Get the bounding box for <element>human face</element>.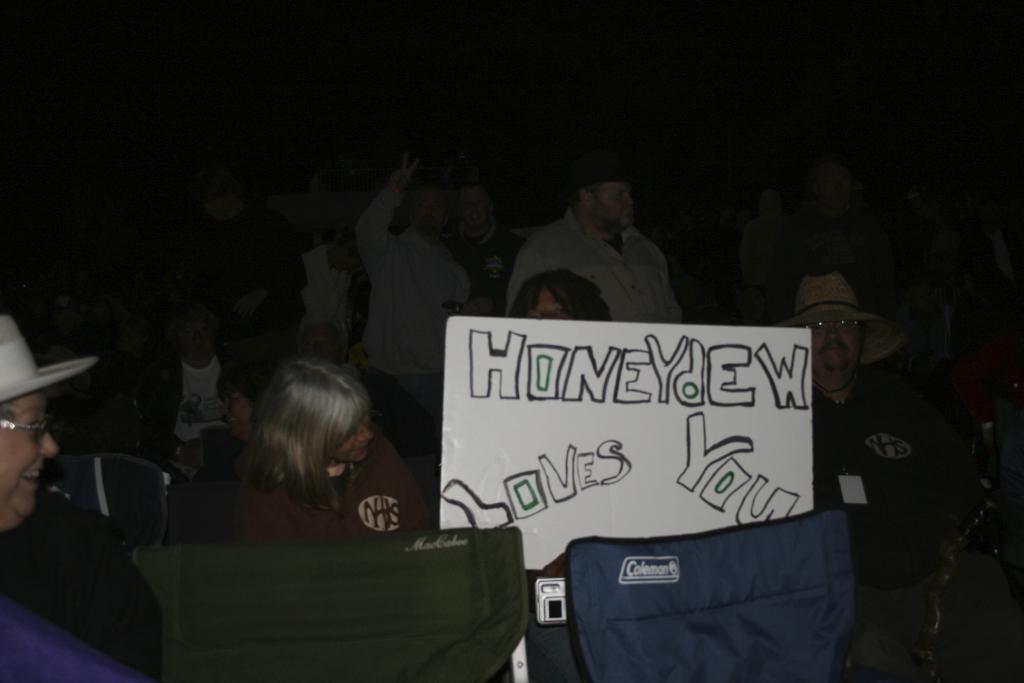
[342,420,374,463].
